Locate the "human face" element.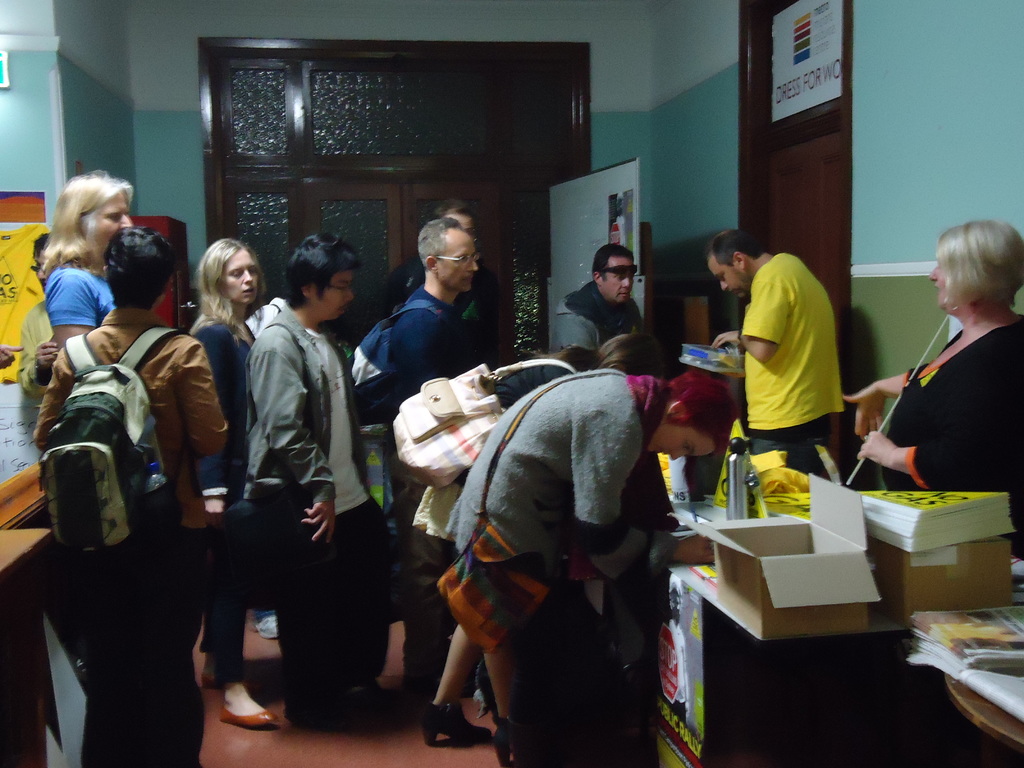
Element bbox: <bbox>214, 246, 257, 304</bbox>.
